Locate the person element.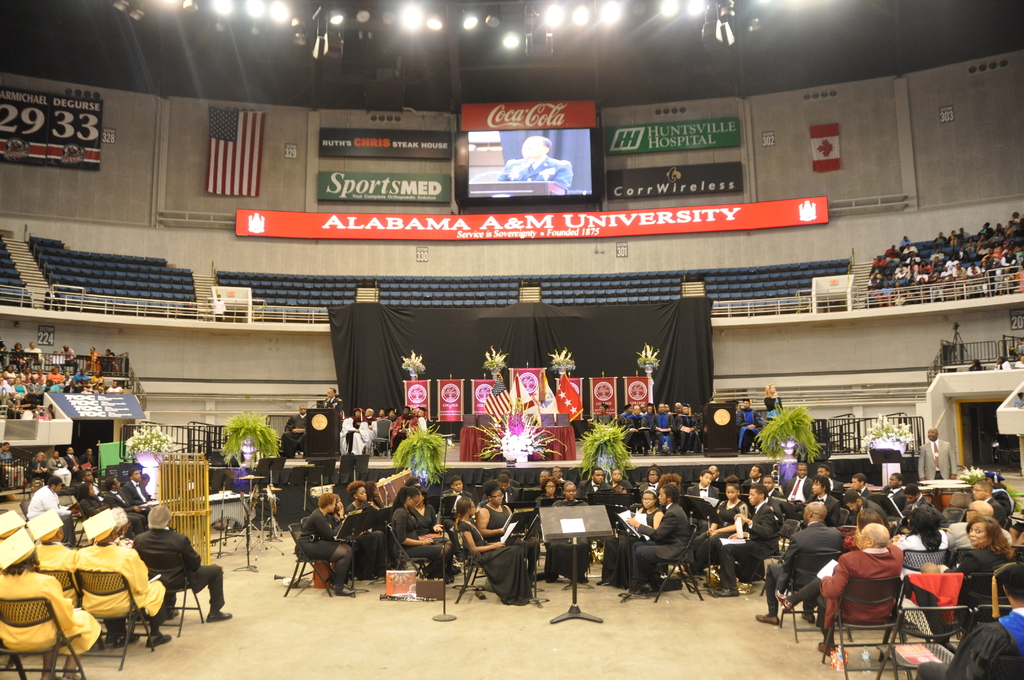
Element bbox: pyautogui.locateOnScreen(79, 506, 173, 647).
